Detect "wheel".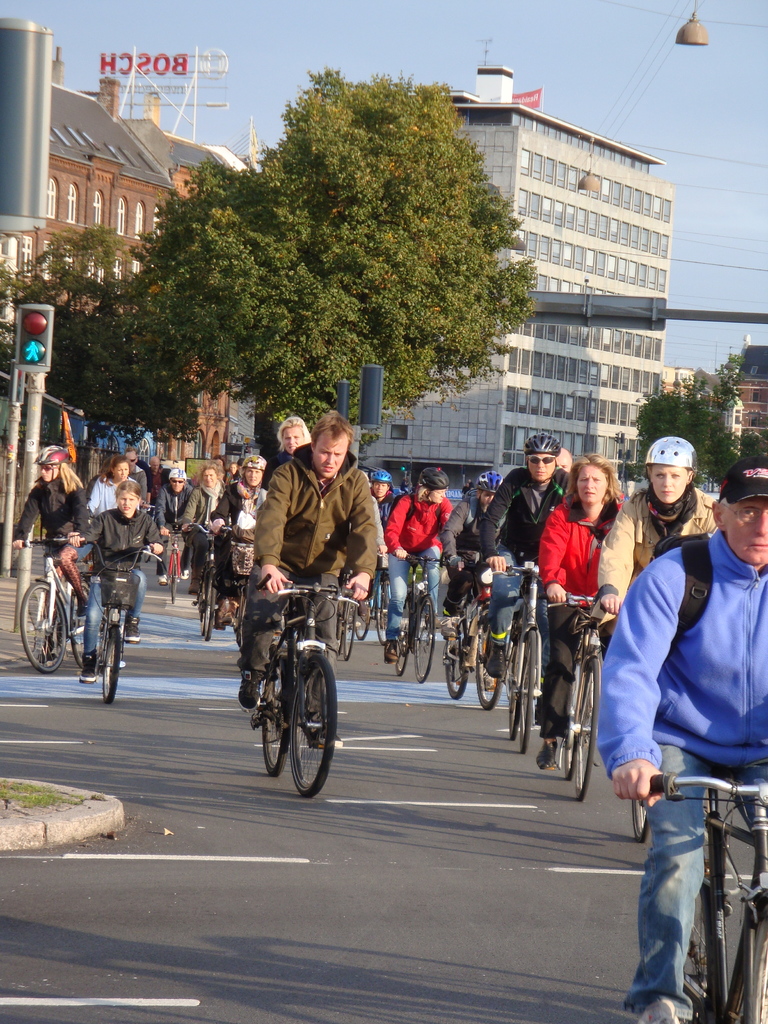
Detected at [x1=358, y1=599, x2=368, y2=639].
